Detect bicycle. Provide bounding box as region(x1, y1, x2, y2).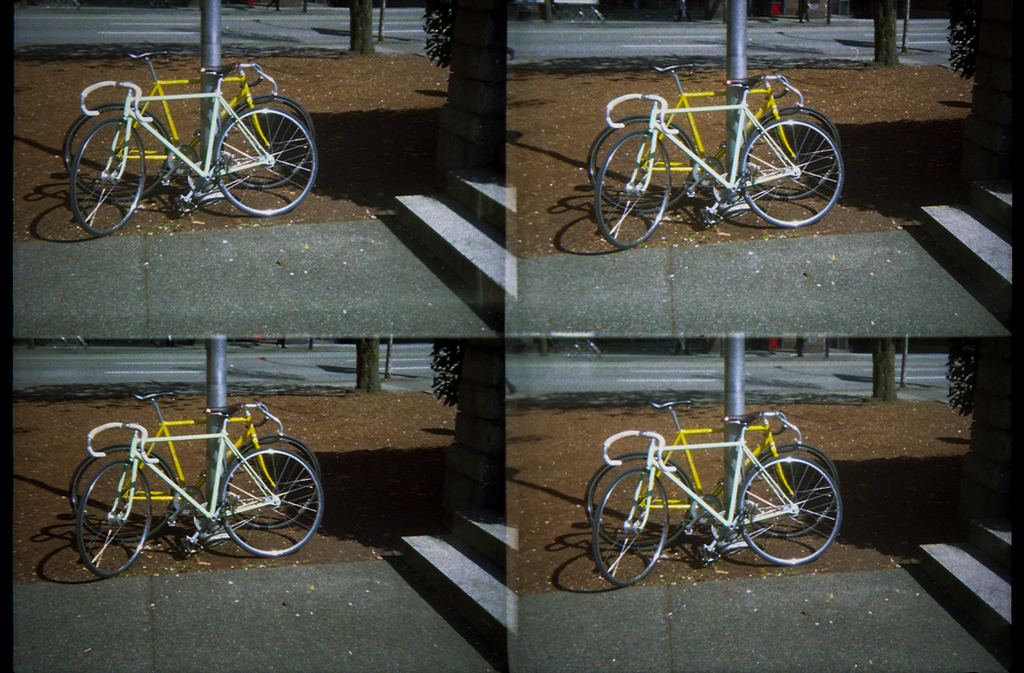
region(74, 403, 322, 578).
